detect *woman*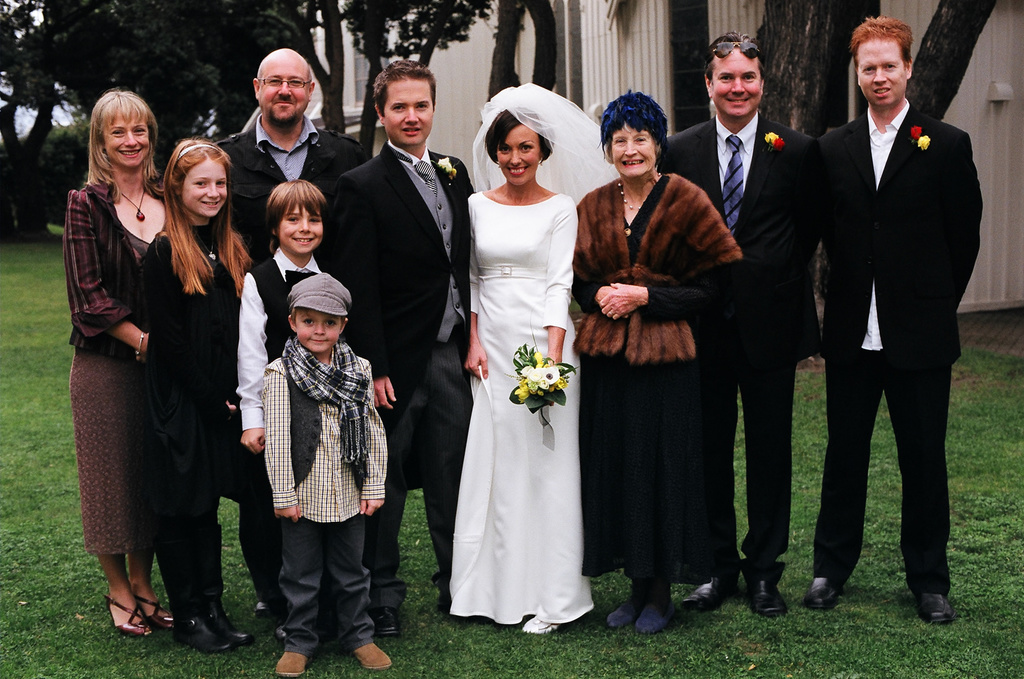
<box>440,88,589,638</box>
